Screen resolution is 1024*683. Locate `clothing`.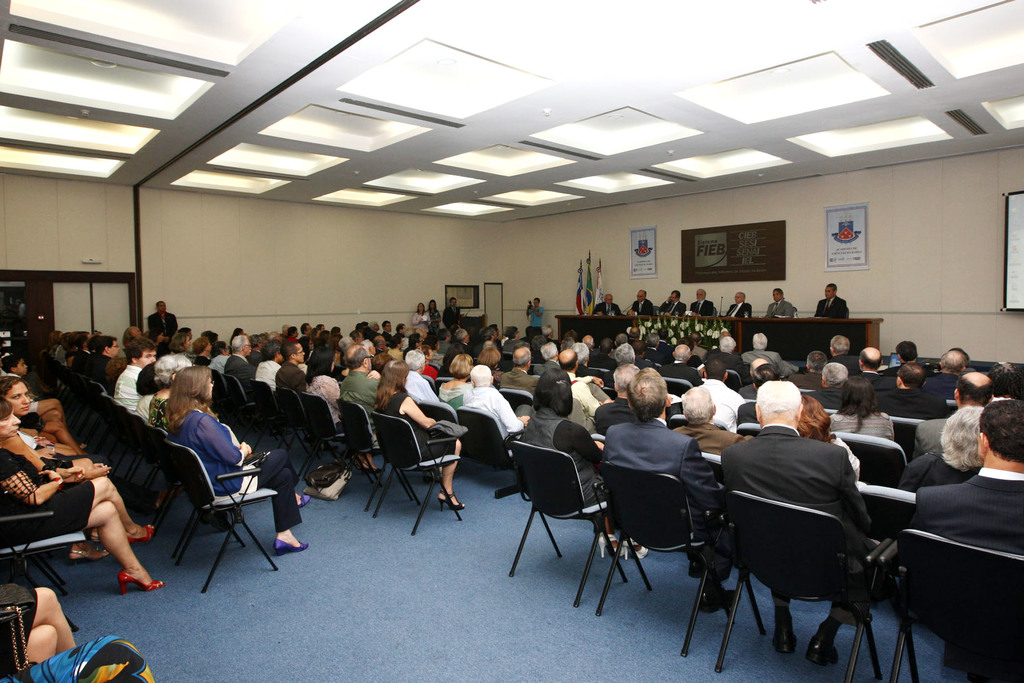
<bbox>835, 343, 862, 370</bbox>.
